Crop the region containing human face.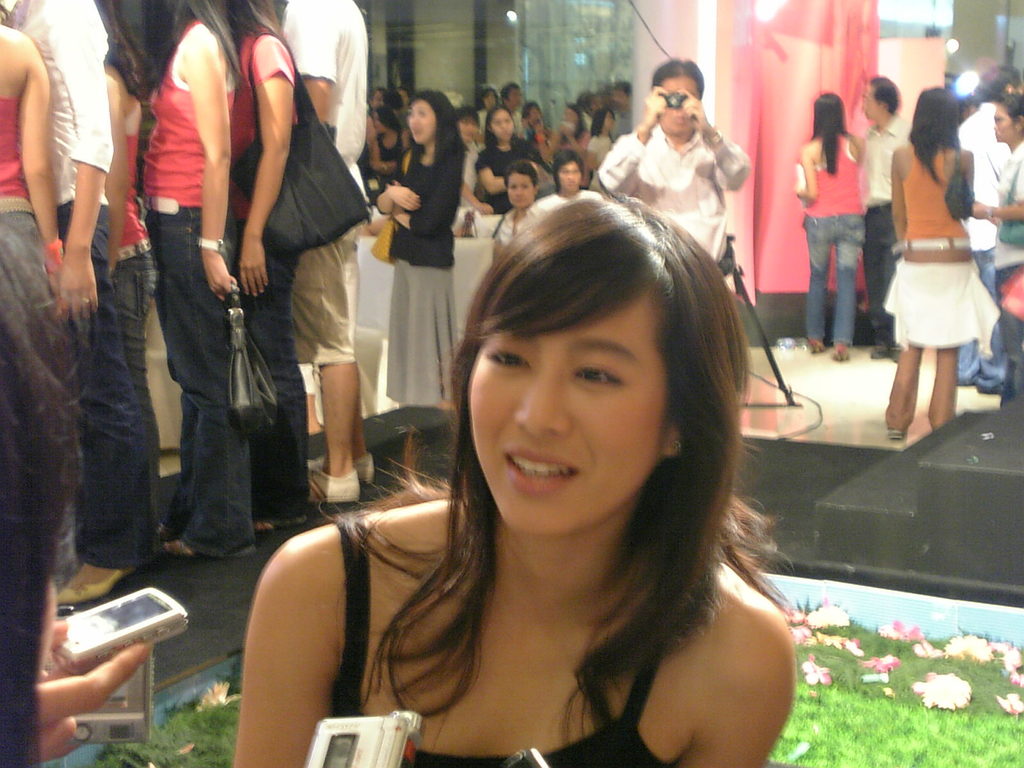
Crop region: [x1=553, y1=160, x2=585, y2=196].
